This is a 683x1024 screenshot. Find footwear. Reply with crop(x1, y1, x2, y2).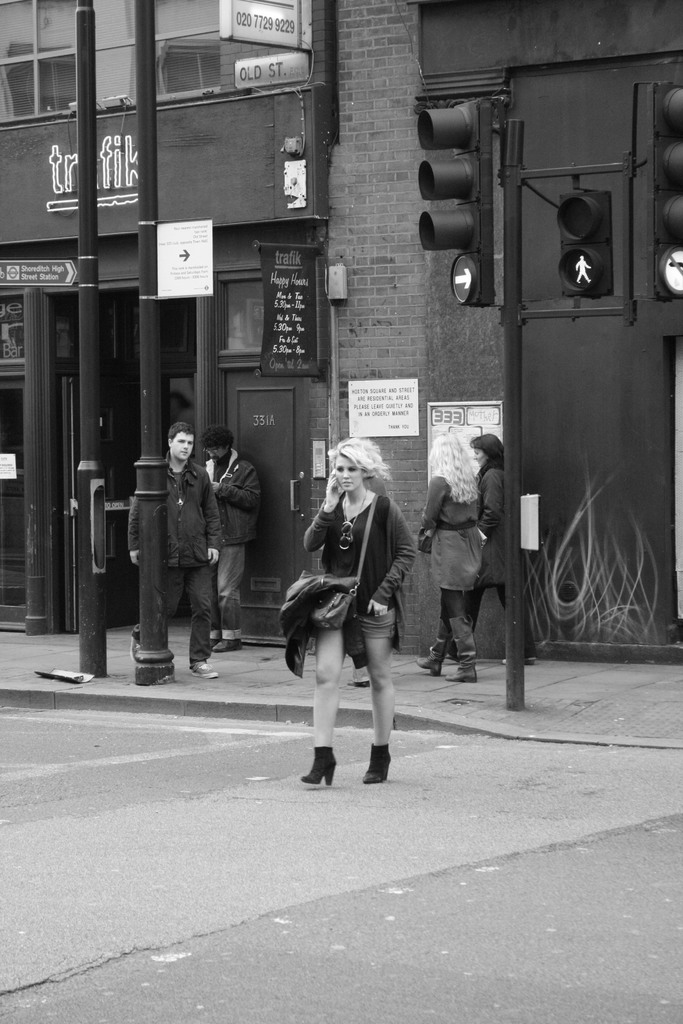
crop(443, 669, 480, 683).
